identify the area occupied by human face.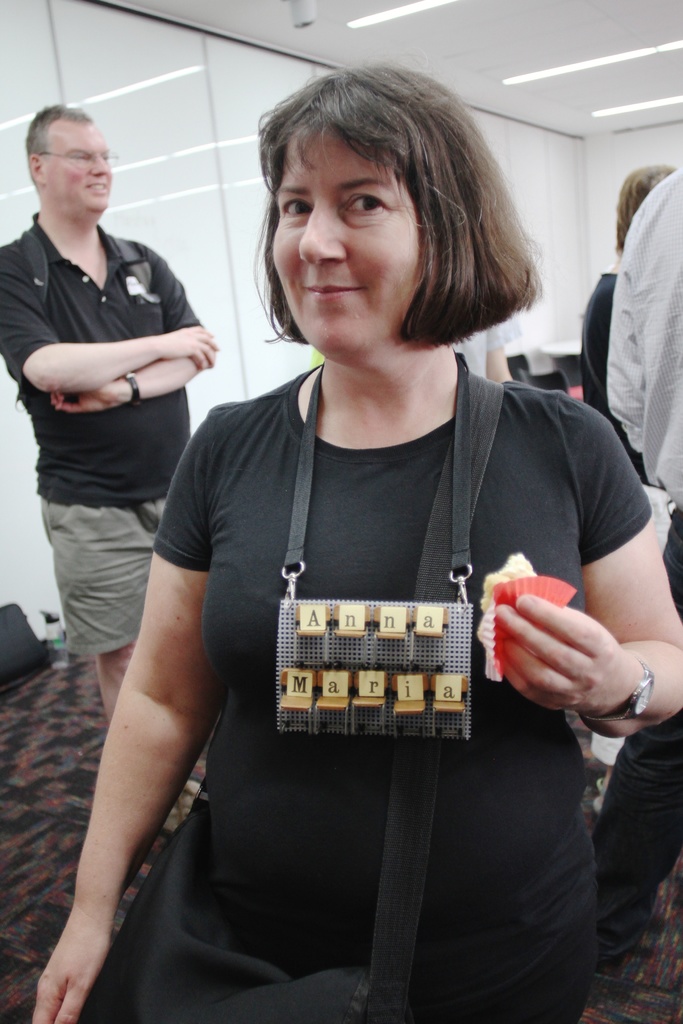
Area: BBox(47, 118, 115, 214).
